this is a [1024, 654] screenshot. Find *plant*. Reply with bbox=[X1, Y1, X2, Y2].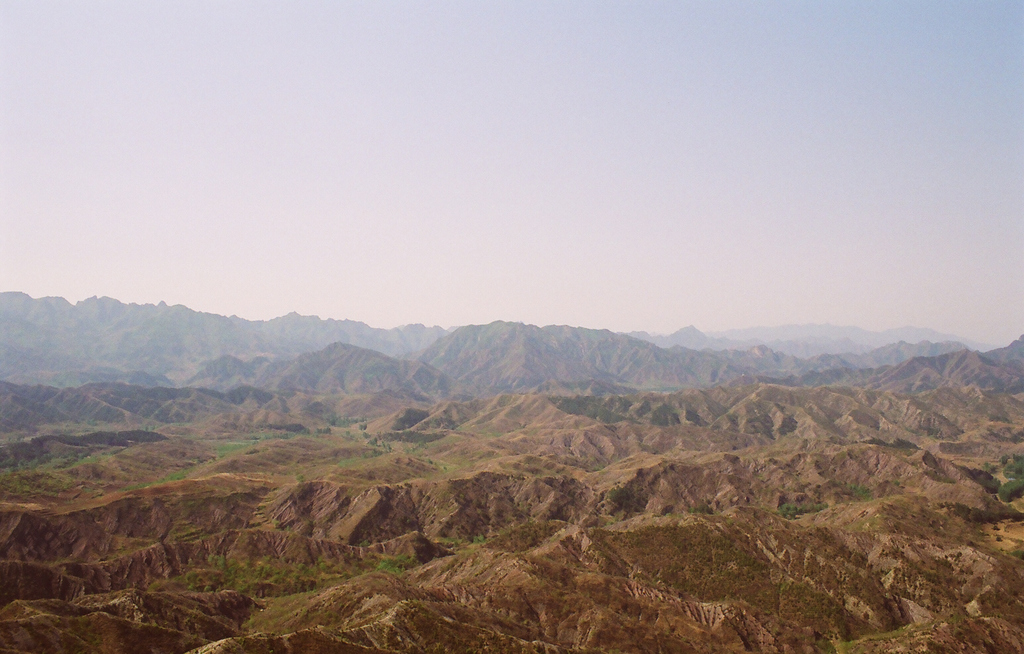
bbox=[140, 419, 159, 430].
